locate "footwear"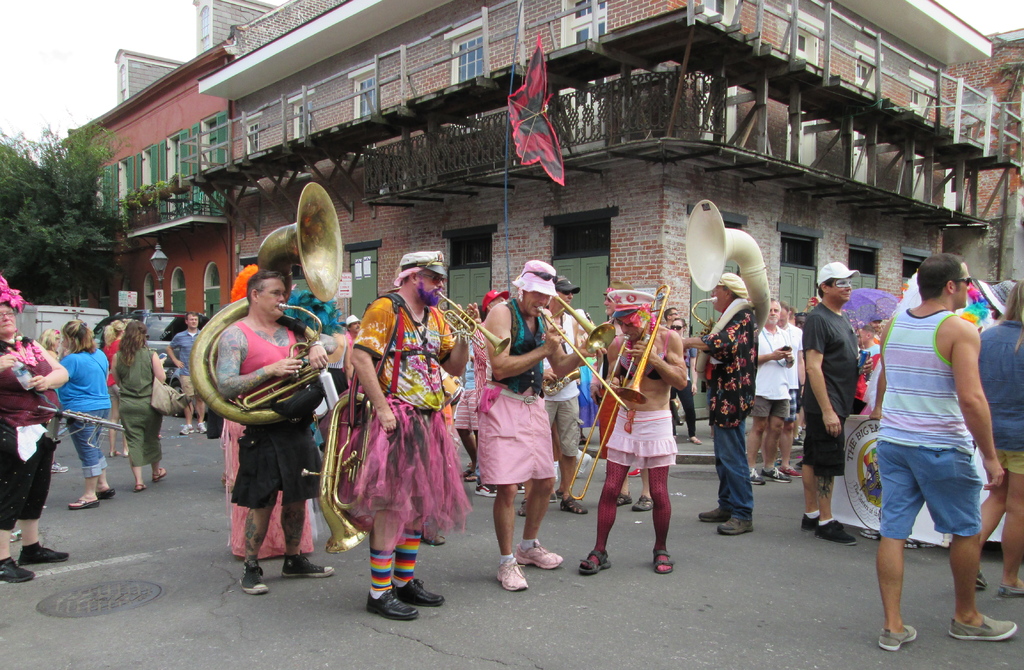
bbox(563, 493, 588, 517)
